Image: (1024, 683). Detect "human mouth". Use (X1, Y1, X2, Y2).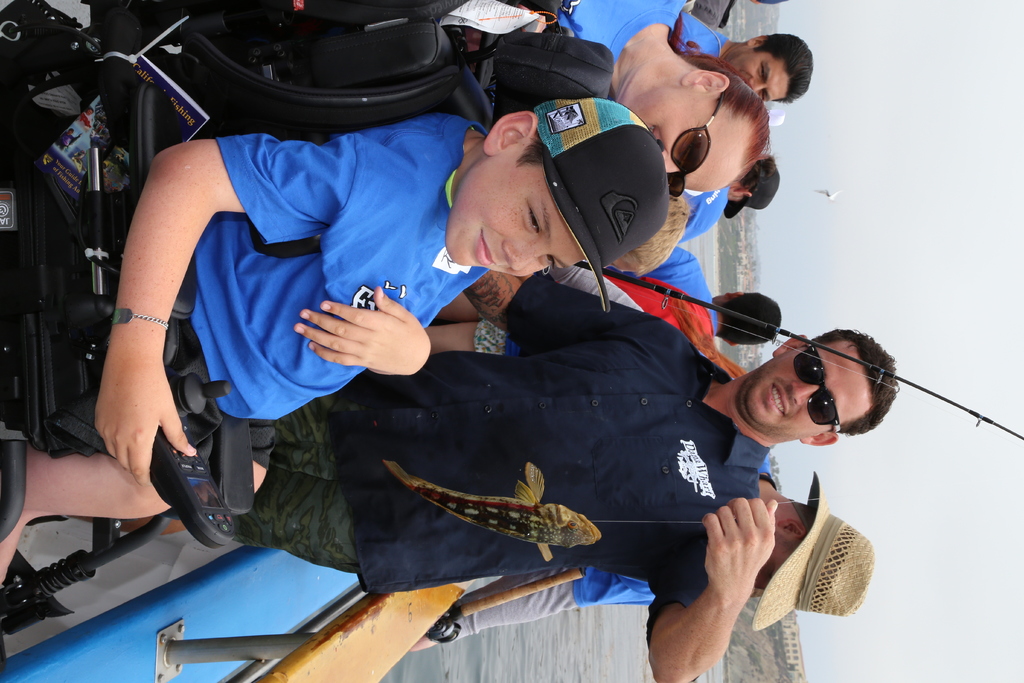
(470, 220, 497, 270).
